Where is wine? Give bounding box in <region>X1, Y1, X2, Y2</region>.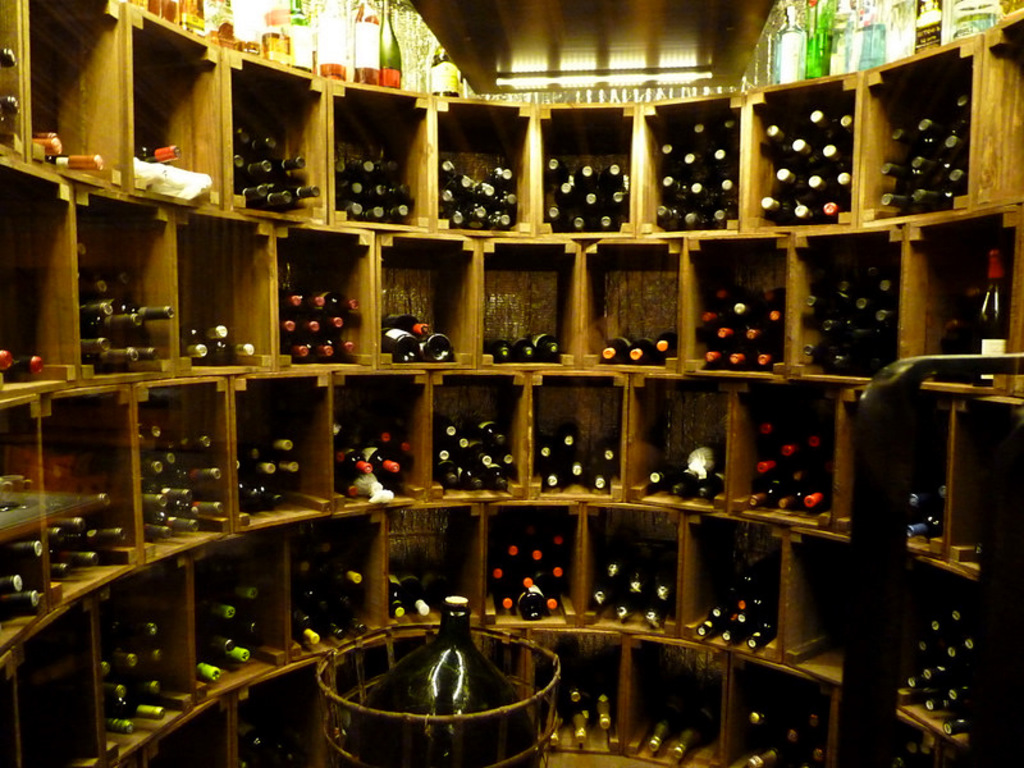
<region>33, 134, 56, 136</region>.
